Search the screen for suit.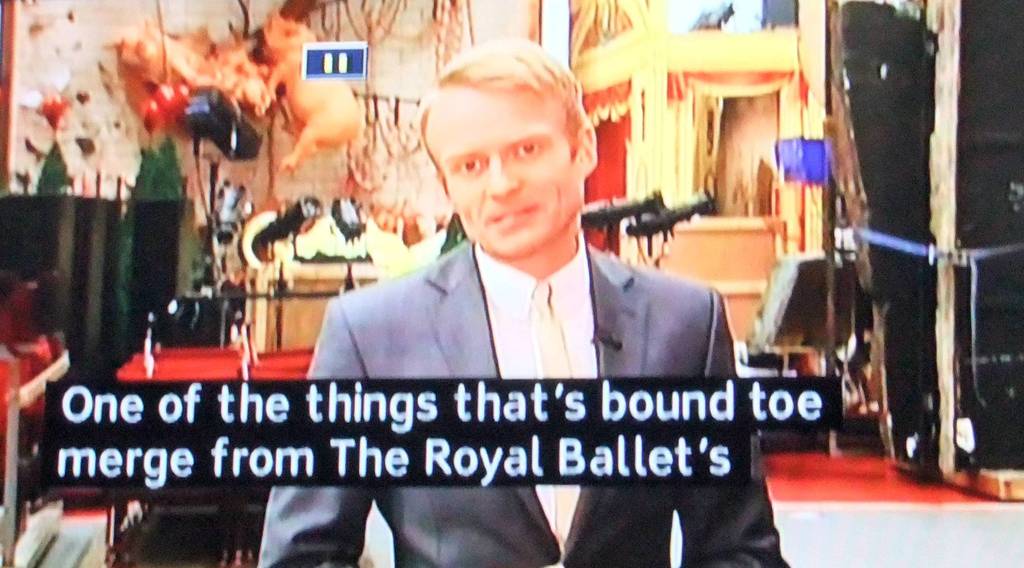
Found at [x1=278, y1=100, x2=769, y2=556].
